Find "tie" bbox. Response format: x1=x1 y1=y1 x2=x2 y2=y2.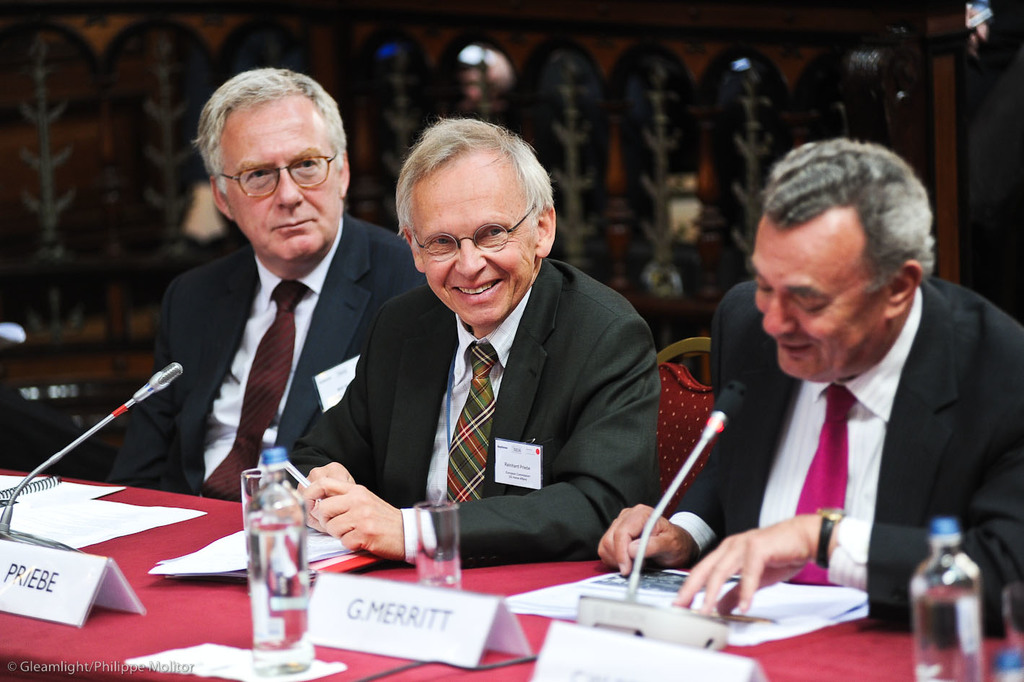
x1=204 y1=281 x2=308 y2=504.
